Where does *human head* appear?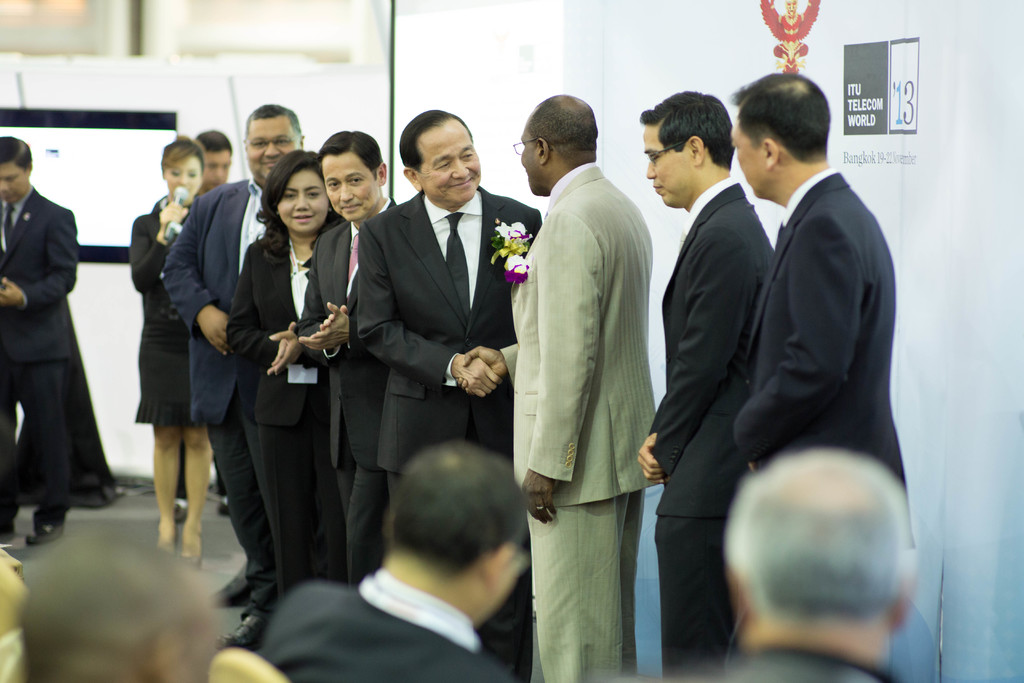
Appears at (15, 527, 214, 680).
